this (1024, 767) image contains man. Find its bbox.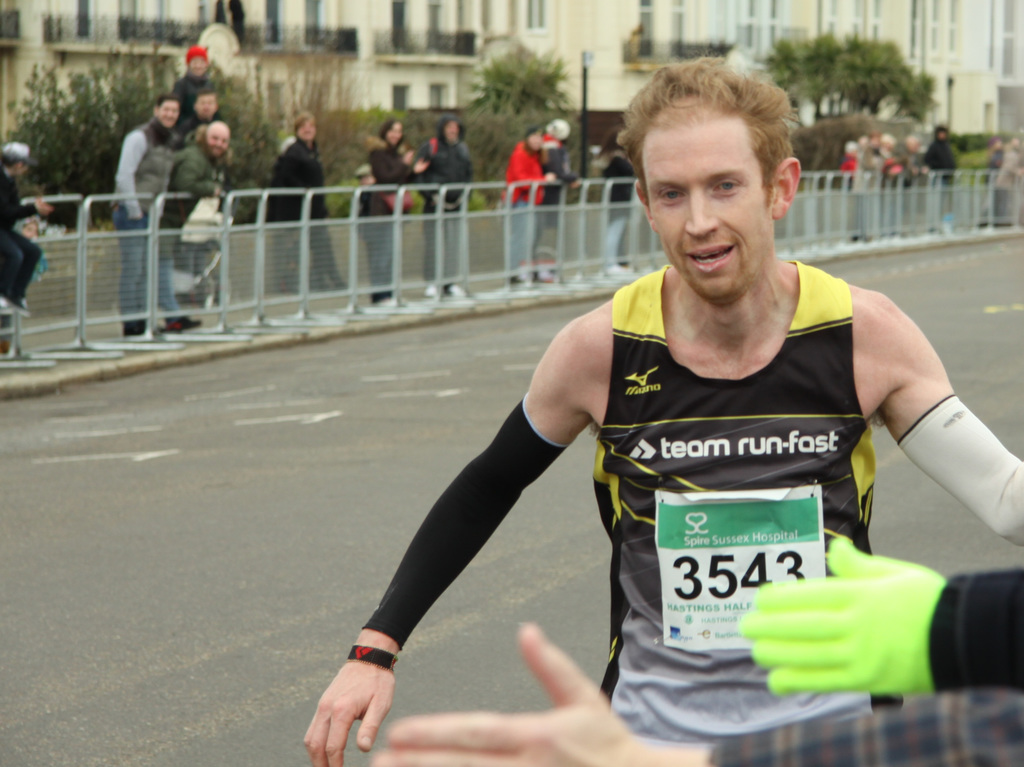
335,98,1023,728.
